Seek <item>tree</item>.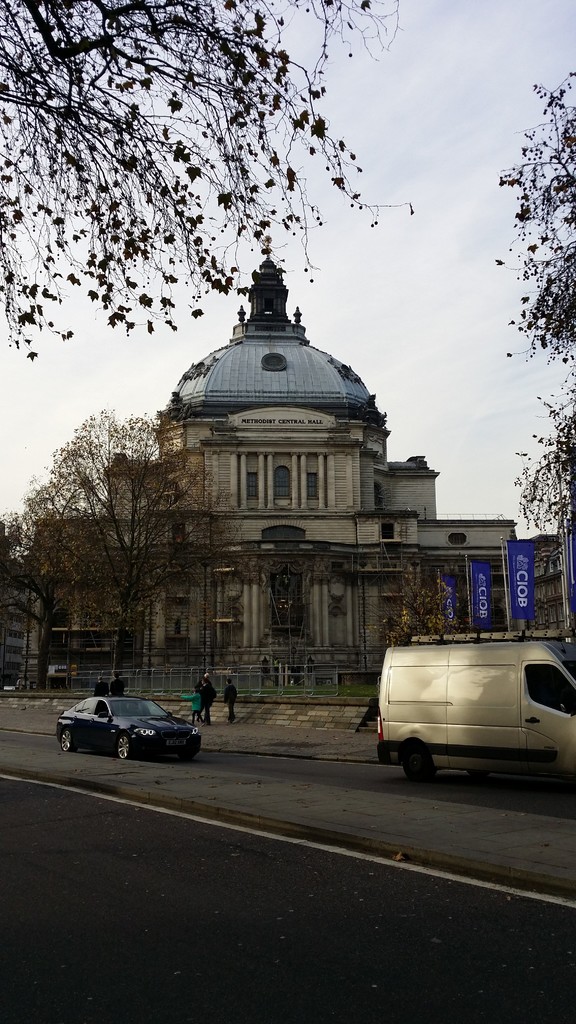
Rect(0, 0, 410, 369).
